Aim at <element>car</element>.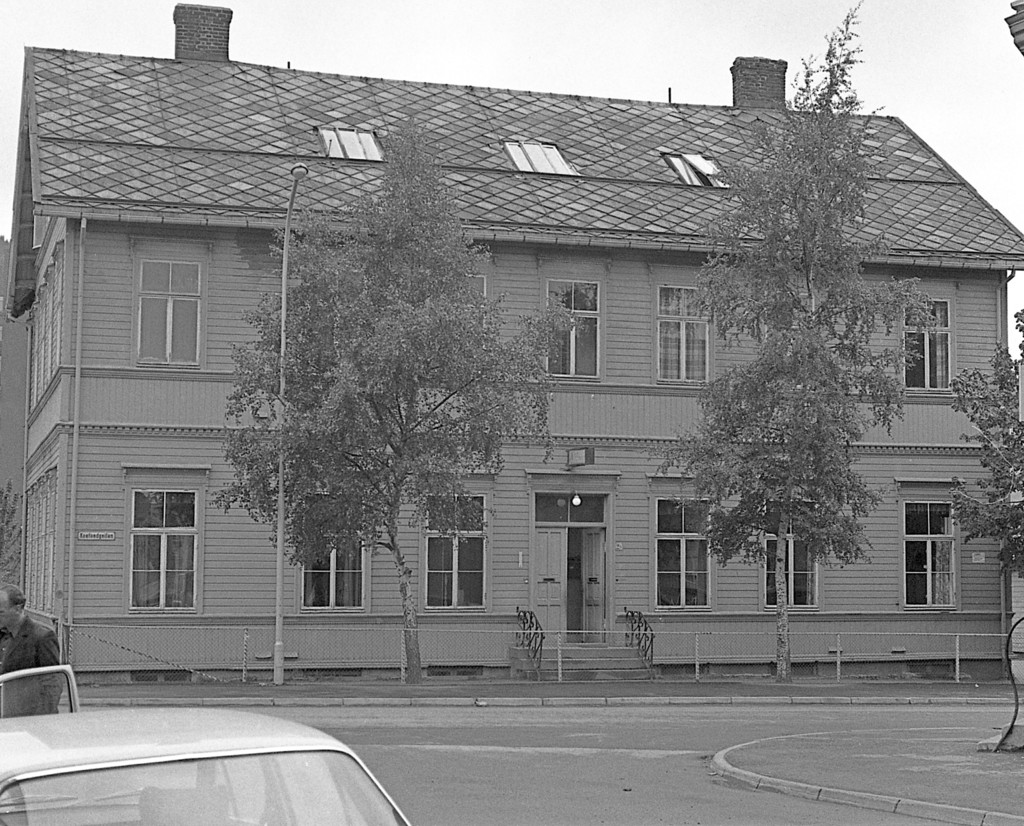
Aimed at crop(0, 657, 411, 825).
